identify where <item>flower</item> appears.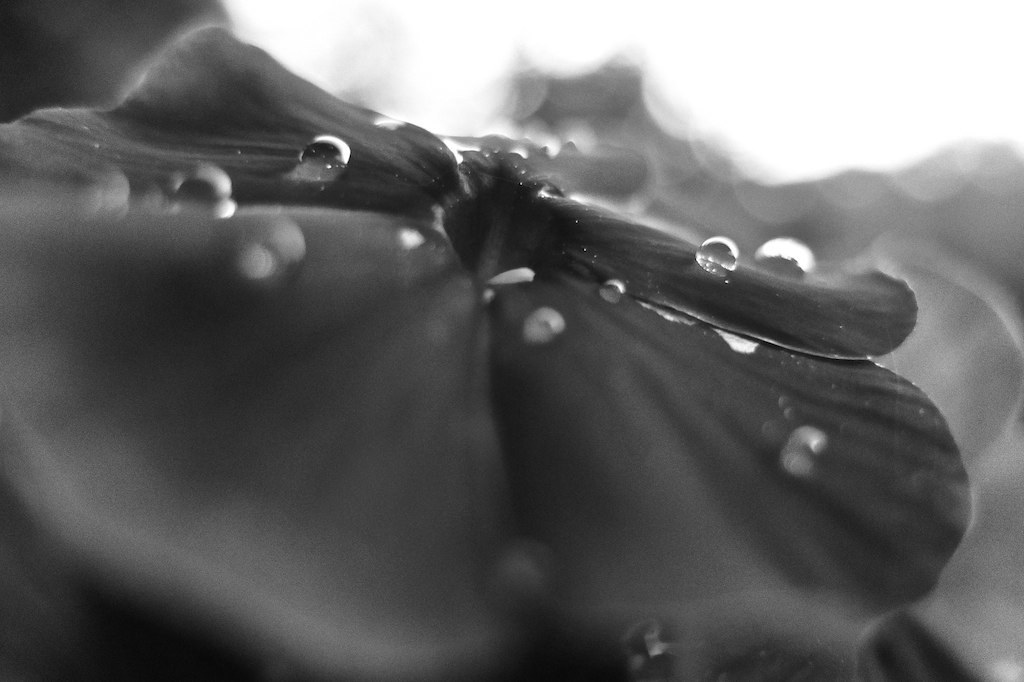
Appears at <region>0, 24, 974, 681</region>.
